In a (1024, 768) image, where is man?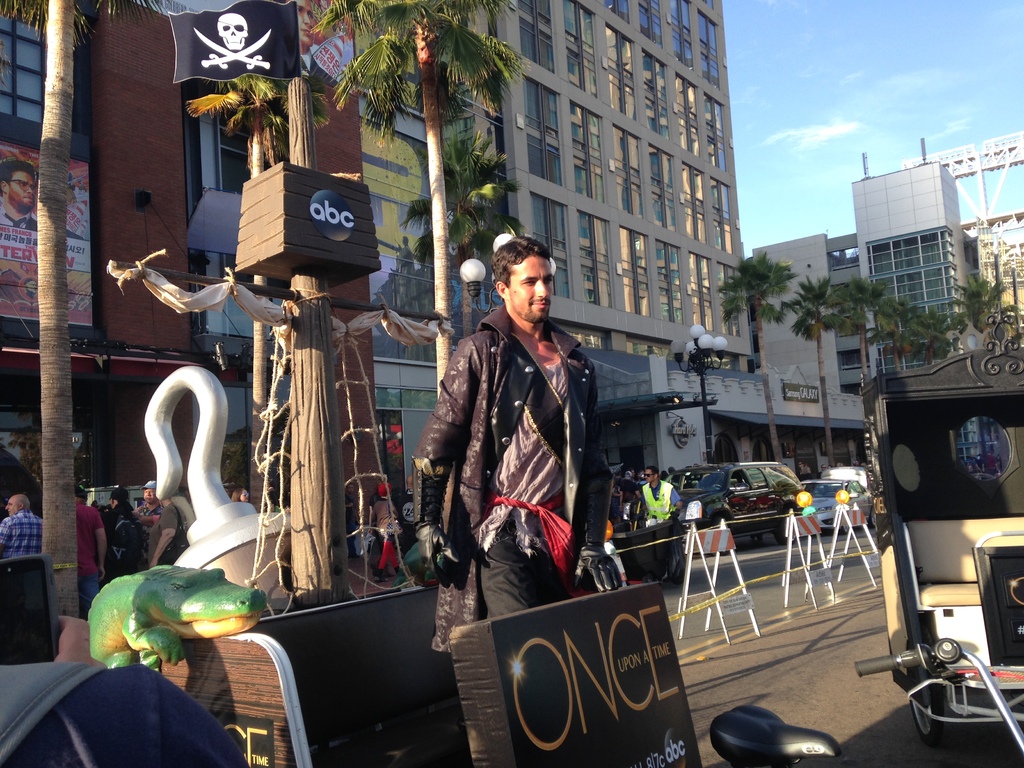
x1=0, y1=495, x2=44, y2=558.
